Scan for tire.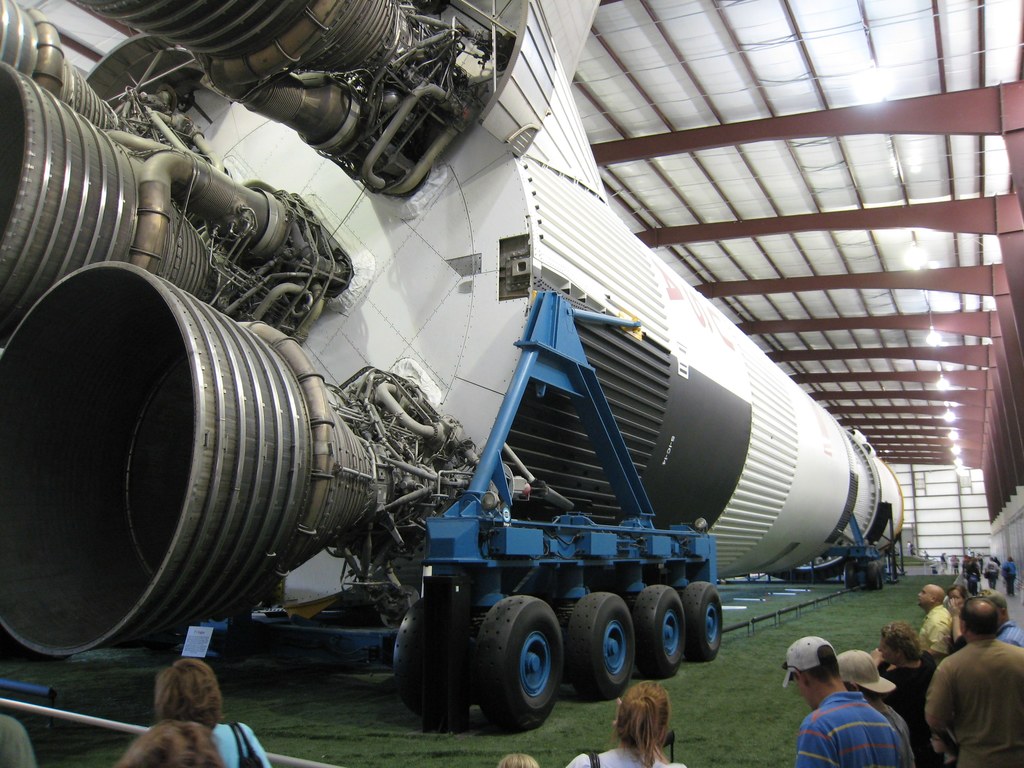
Scan result: bbox=[843, 560, 860, 590].
